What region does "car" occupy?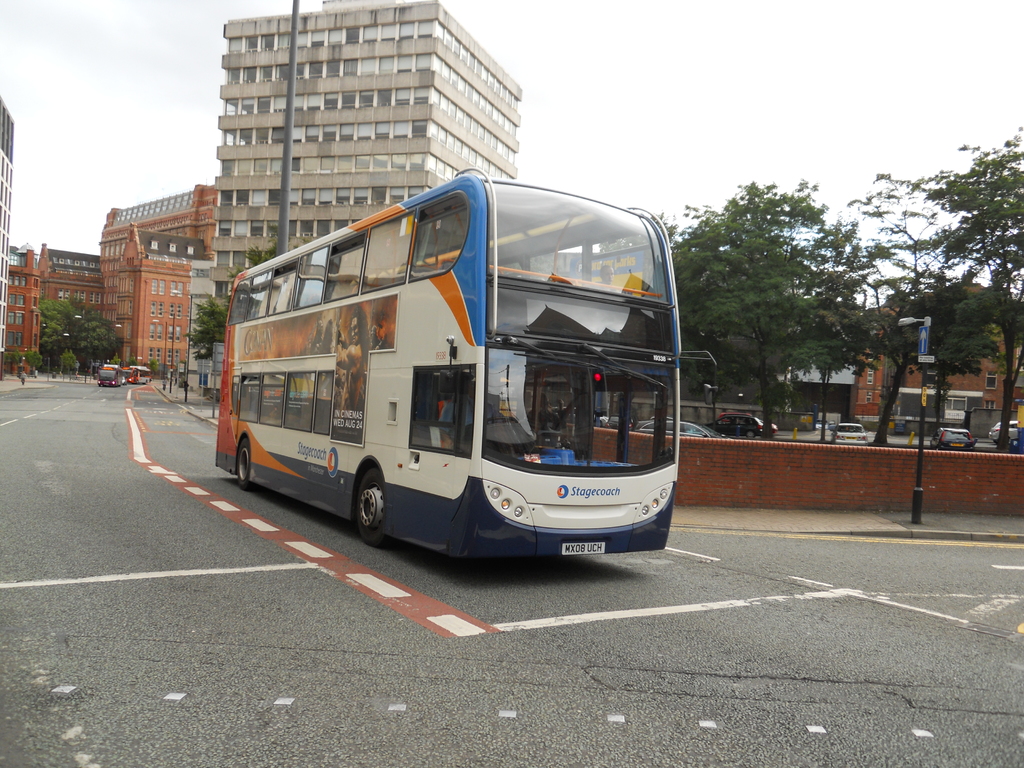
select_region(639, 419, 714, 436).
